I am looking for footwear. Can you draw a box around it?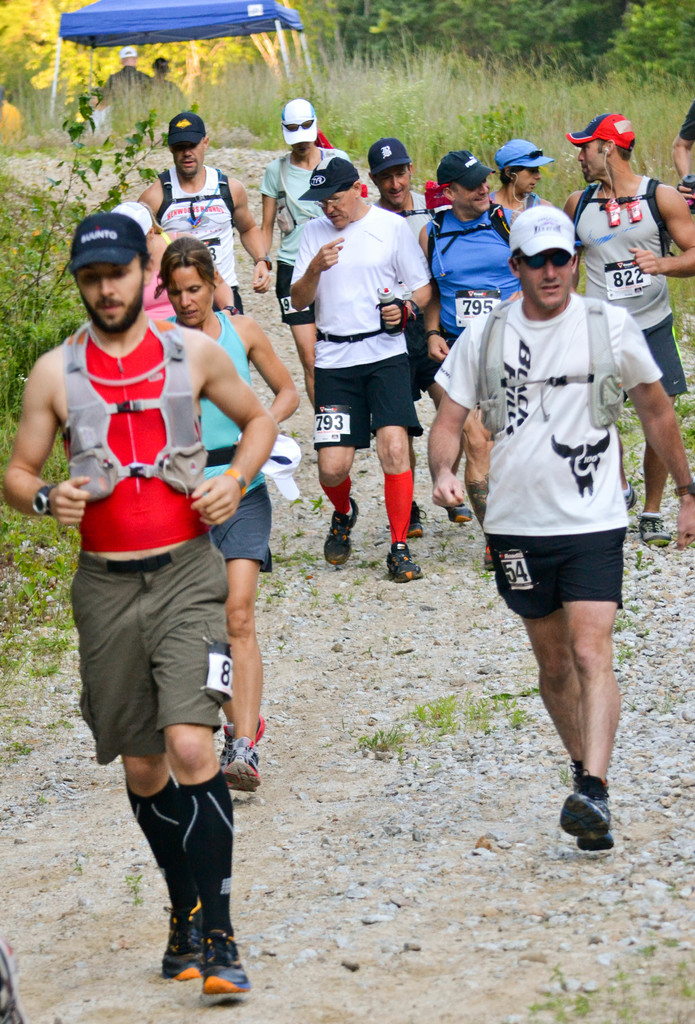
Sure, the bounding box is (228, 707, 266, 748).
